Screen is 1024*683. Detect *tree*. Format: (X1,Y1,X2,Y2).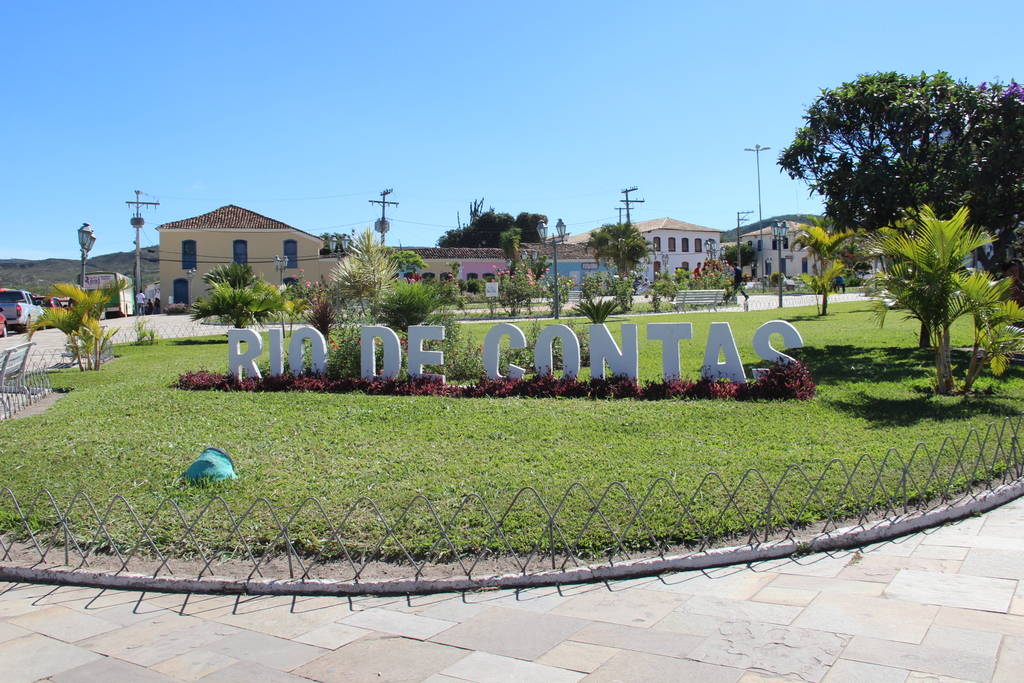
(778,66,1023,302).
